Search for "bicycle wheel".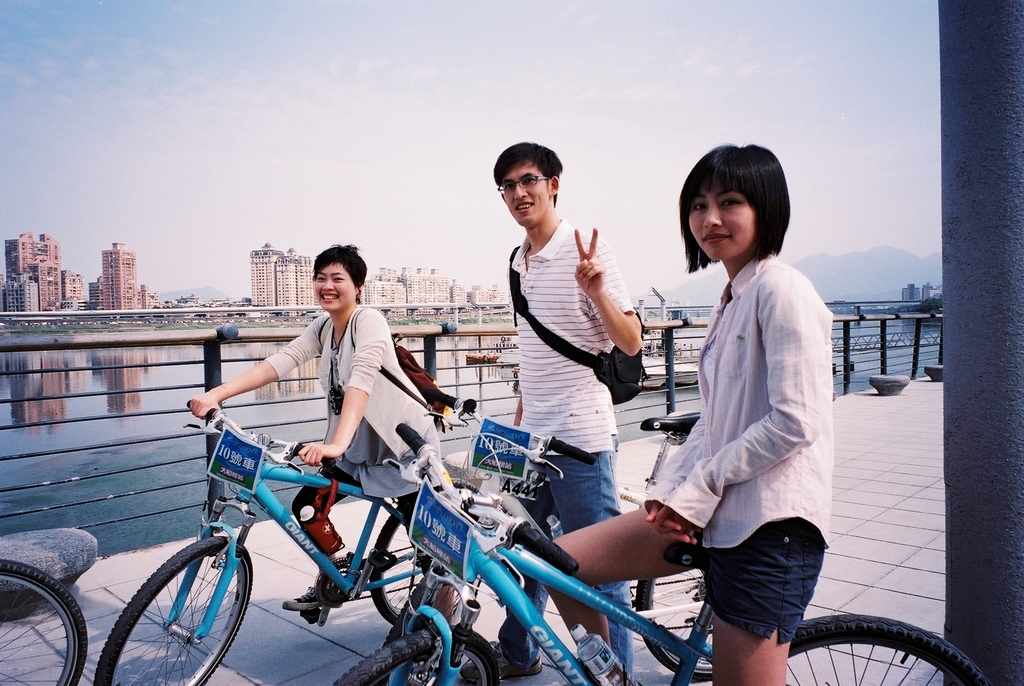
Found at locate(783, 611, 999, 685).
